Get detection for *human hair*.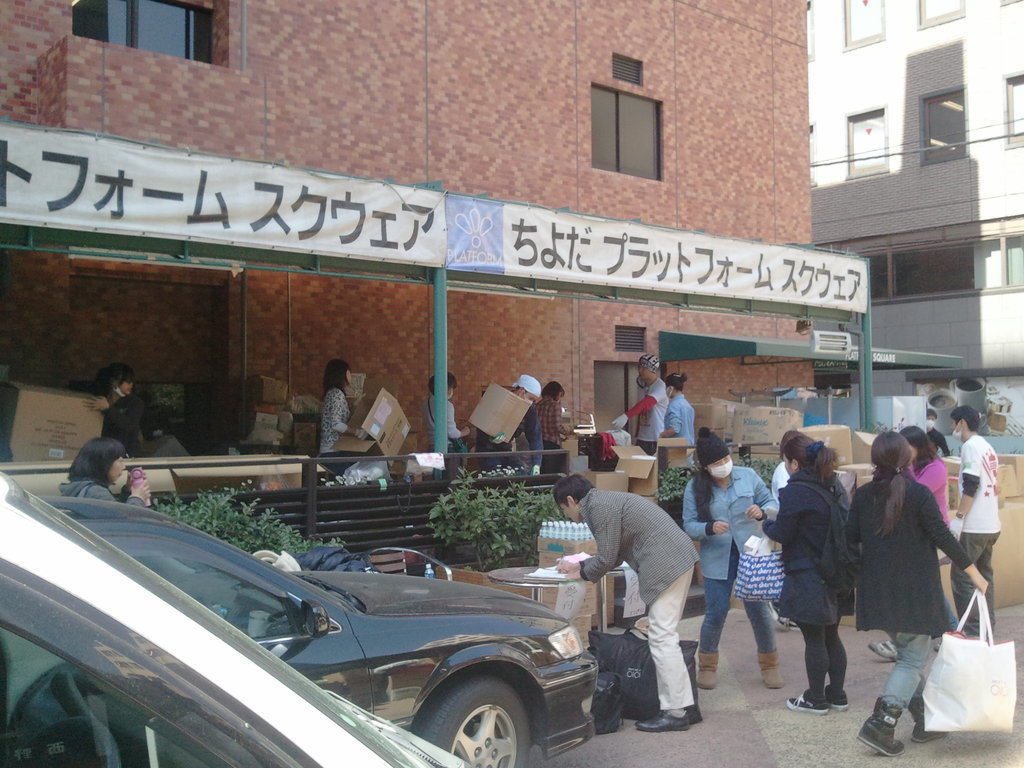
Detection: rect(951, 402, 982, 433).
